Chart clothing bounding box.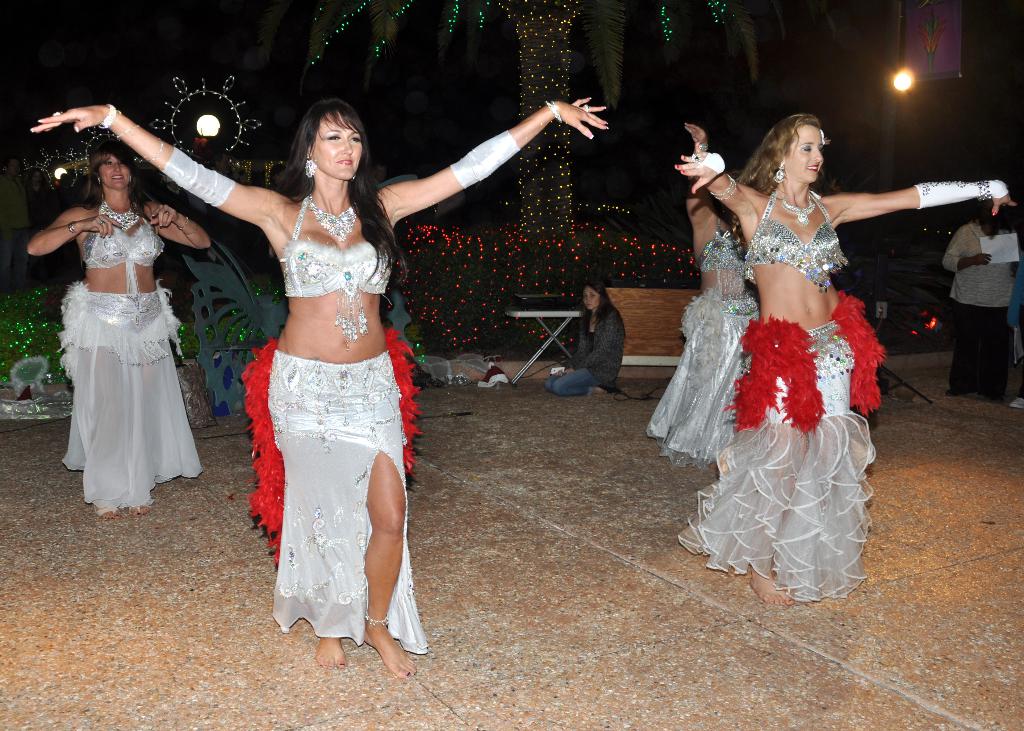
Charted: 647,225,762,467.
